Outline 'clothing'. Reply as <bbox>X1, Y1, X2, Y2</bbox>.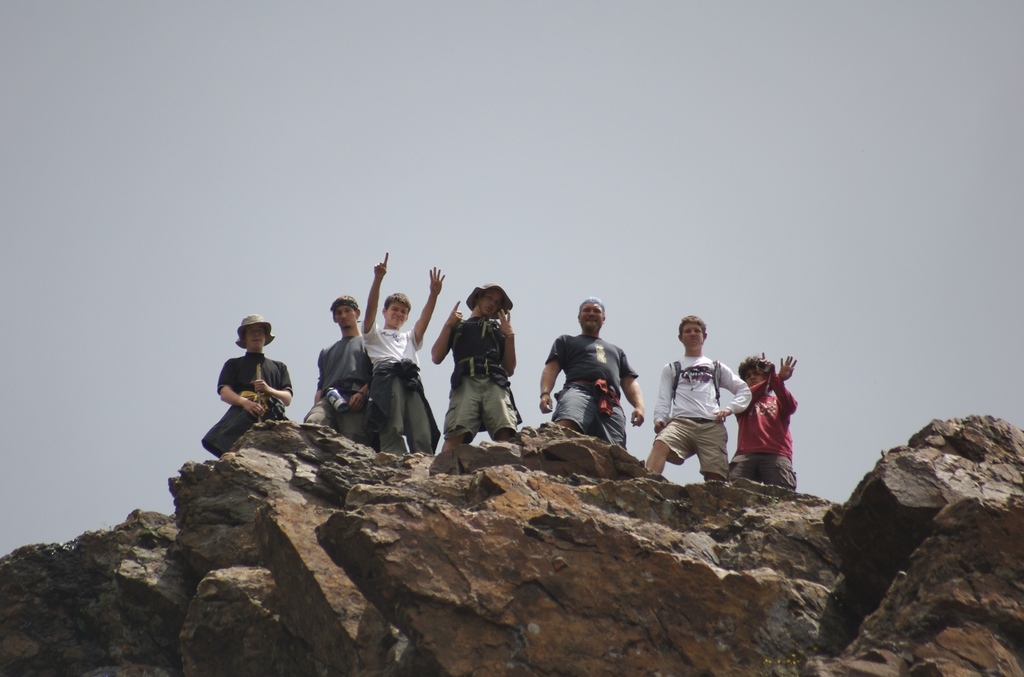
<bbox>303, 337, 375, 446</bbox>.
